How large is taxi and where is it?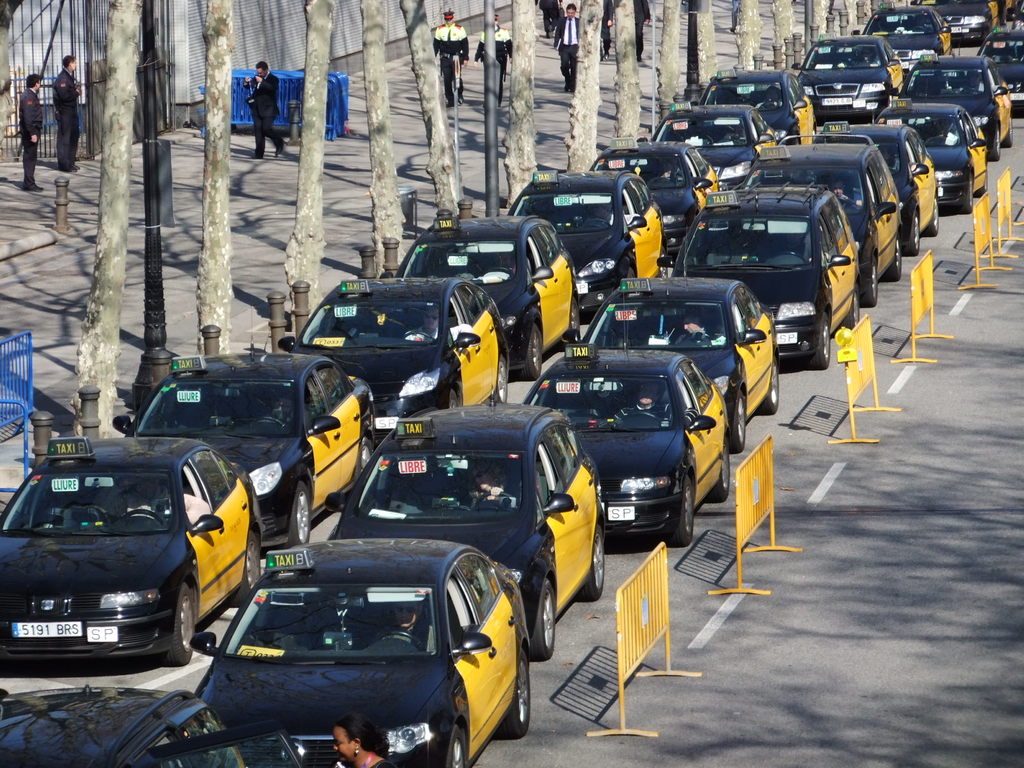
Bounding box: left=0, top=431, right=267, bottom=668.
